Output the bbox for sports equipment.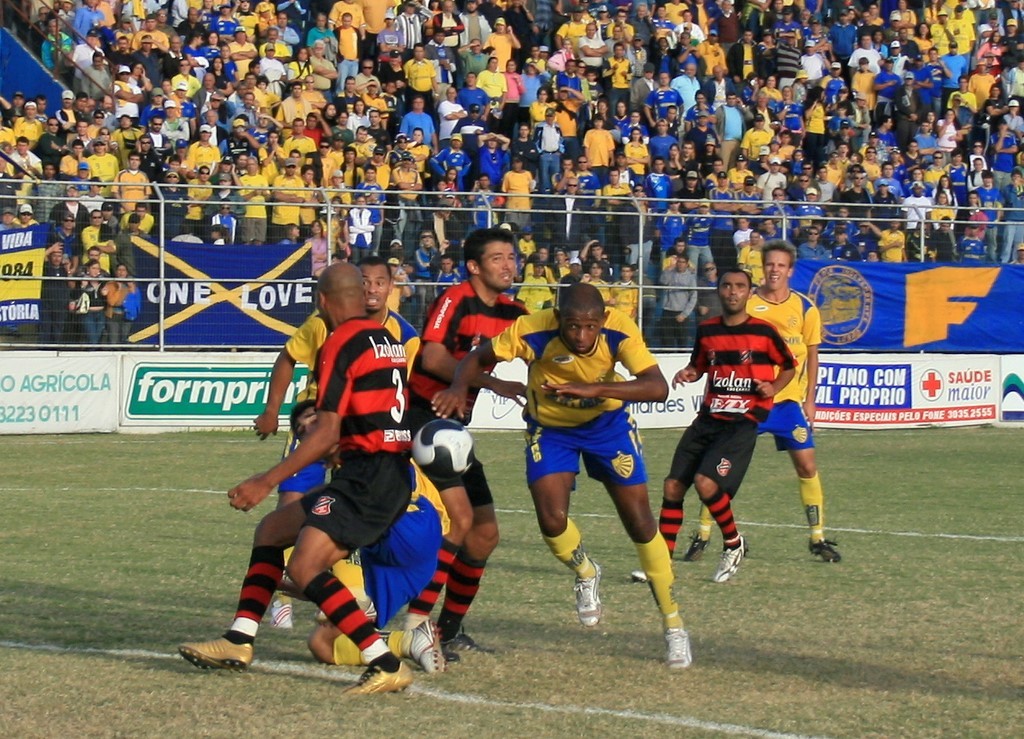
locate(346, 659, 420, 694).
